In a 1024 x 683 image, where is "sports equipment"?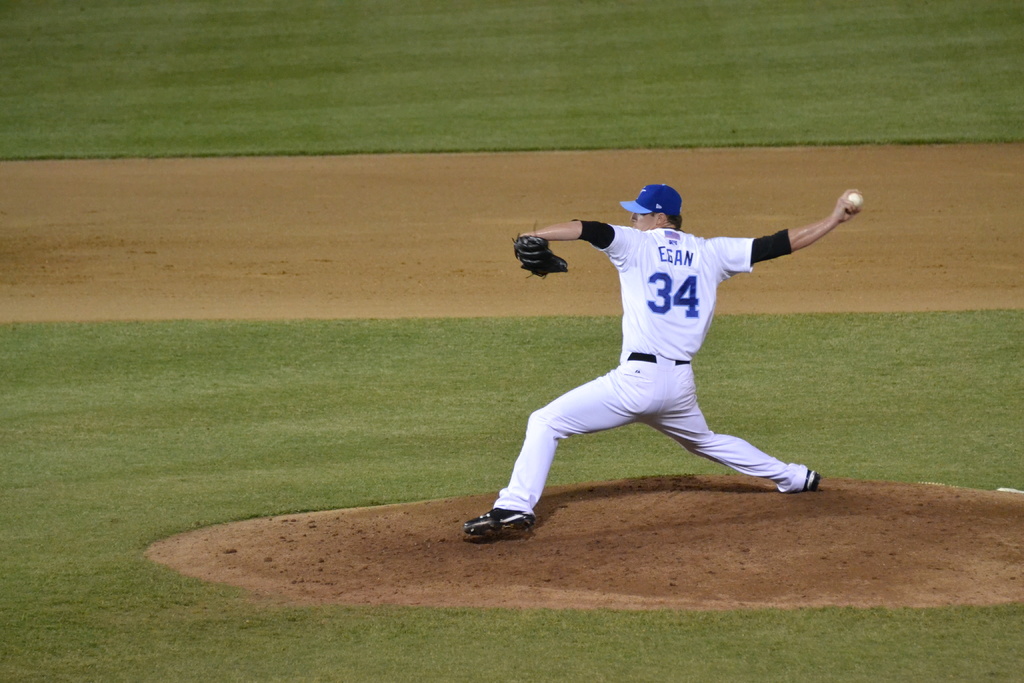
460/504/532/546.
